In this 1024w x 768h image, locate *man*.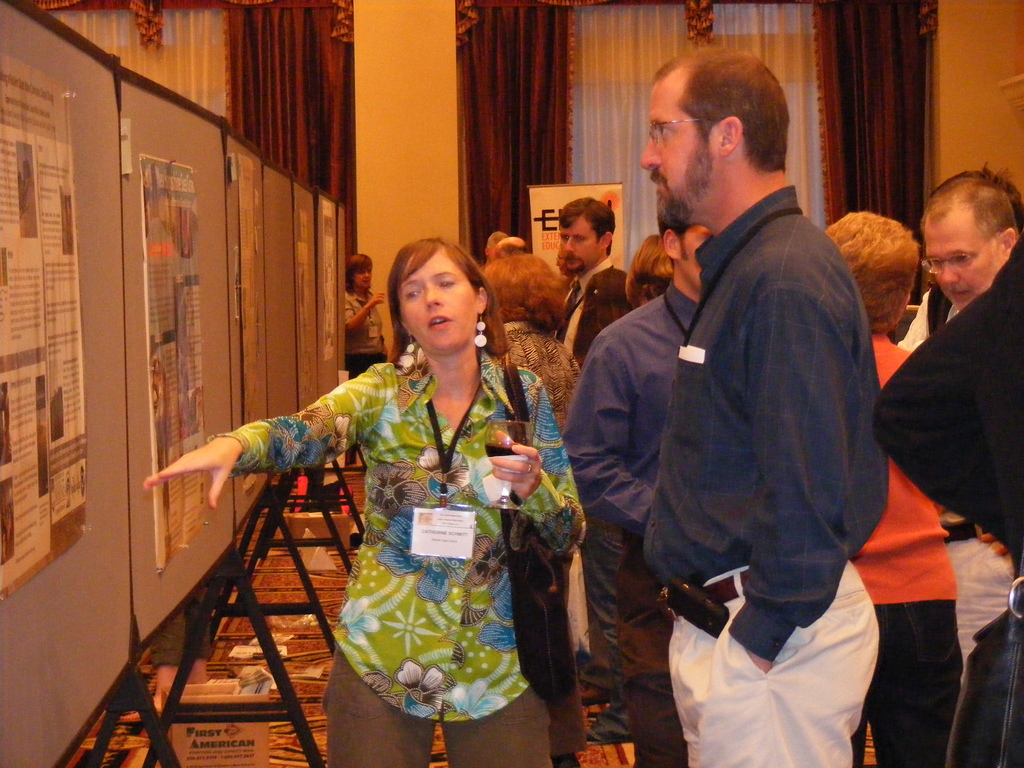
Bounding box: (left=899, top=161, right=1022, bottom=349).
